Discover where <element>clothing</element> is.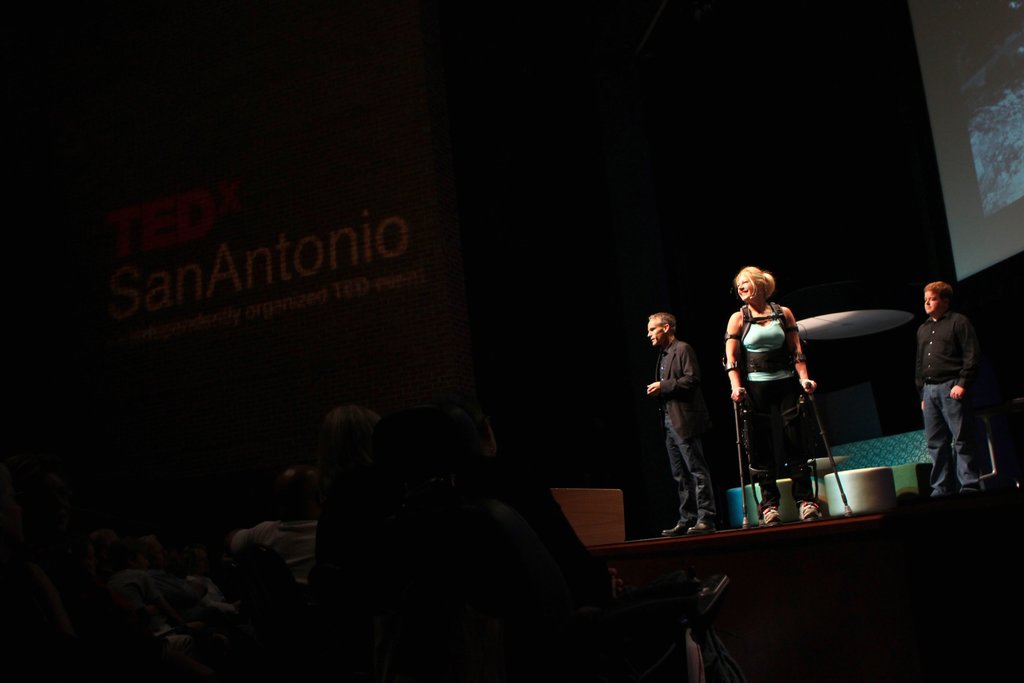
Discovered at 437,459,610,596.
